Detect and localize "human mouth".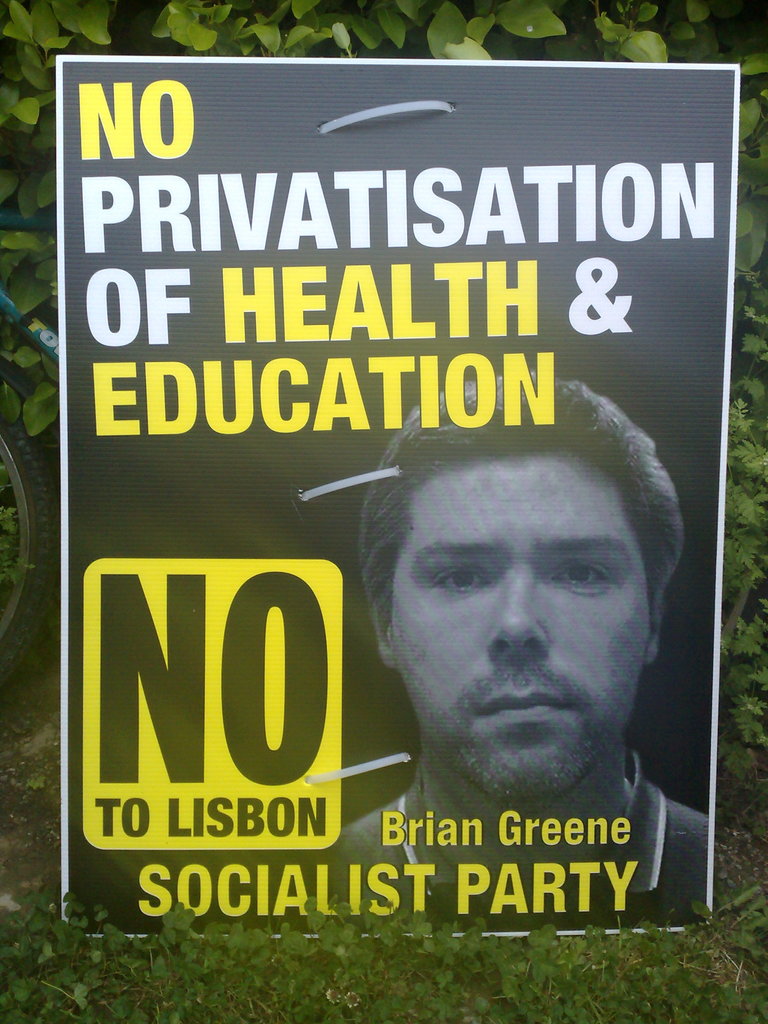
Localized at (x1=479, y1=672, x2=572, y2=733).
